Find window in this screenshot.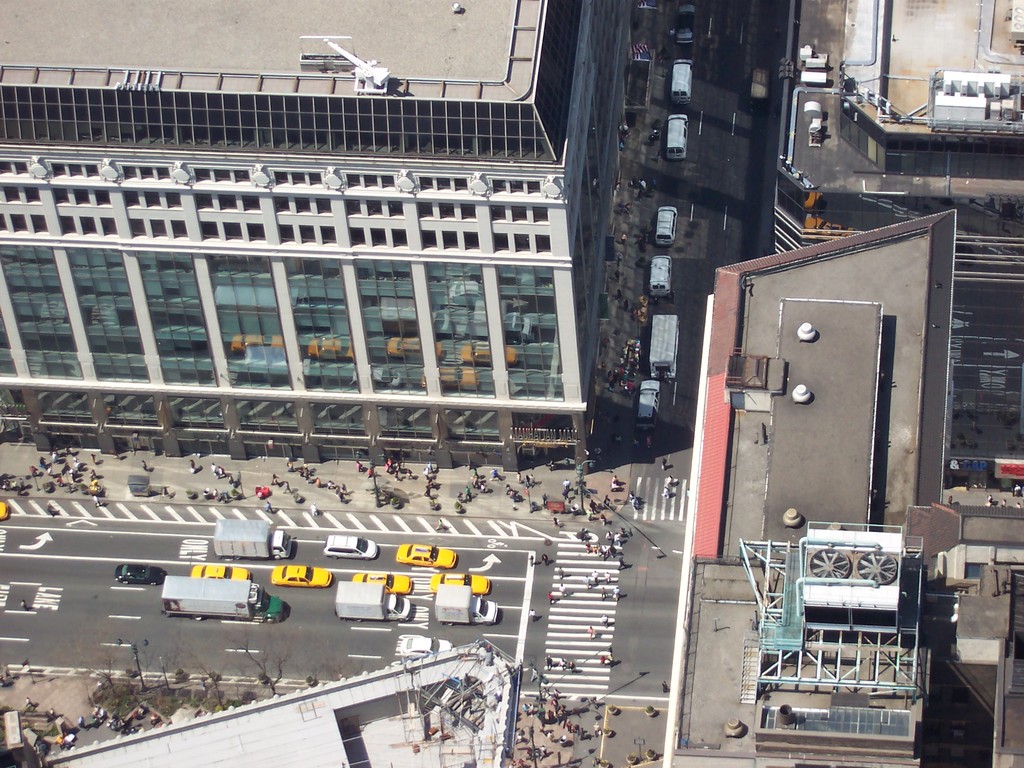
The bounding box for window is [278, 225, 295, 241].
